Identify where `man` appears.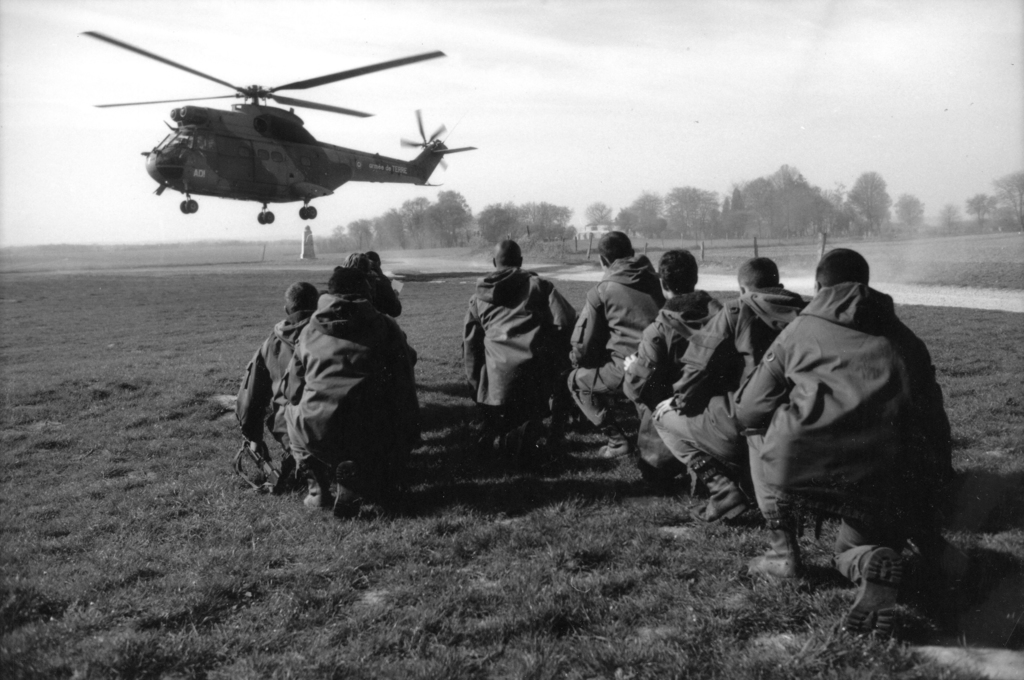
Appears at 274,266,416,519.
